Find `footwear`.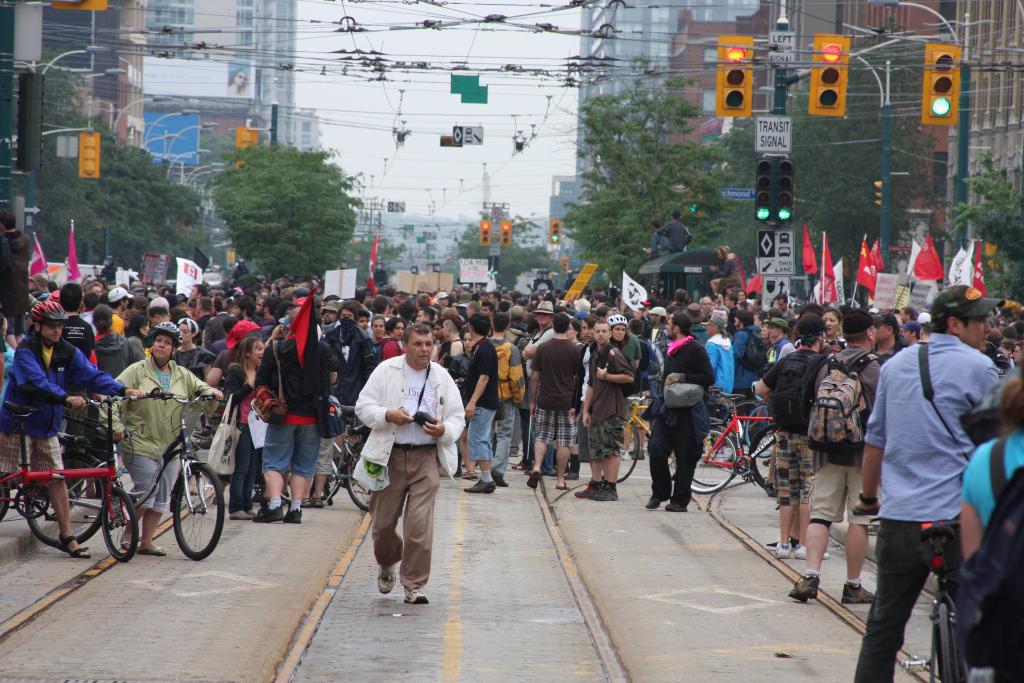
{"left": 58, "top": 536, "right": 91, "bottom": 556}.
